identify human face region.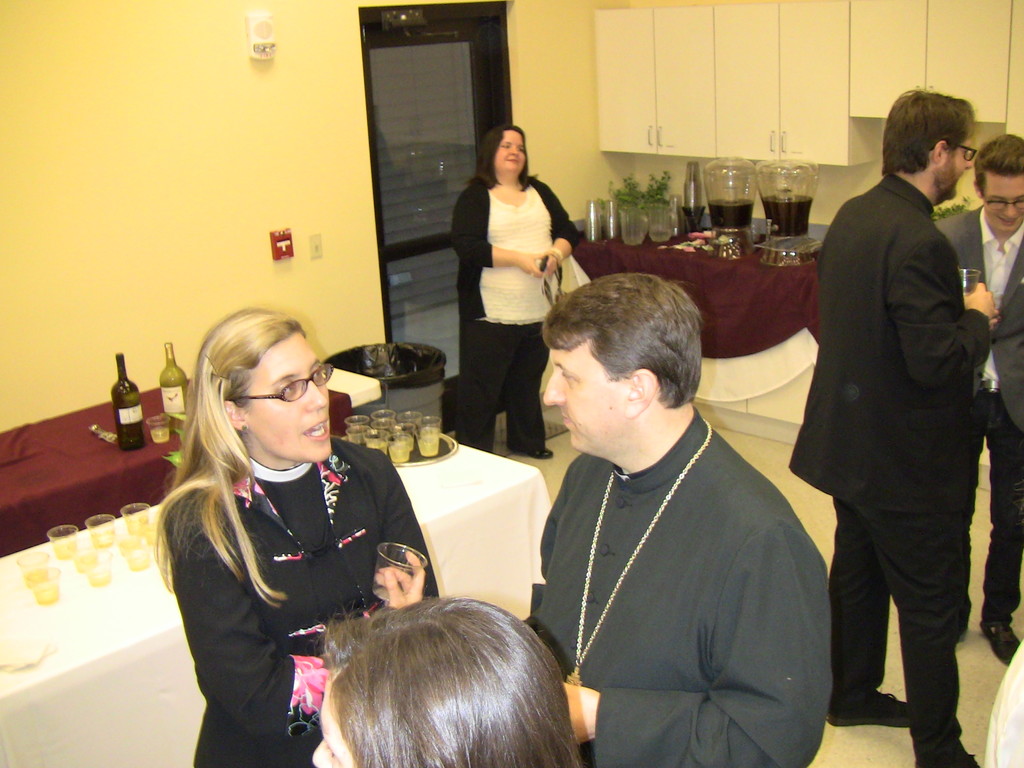
Region: x1=498 y1=131 x2=530 y2=176.
